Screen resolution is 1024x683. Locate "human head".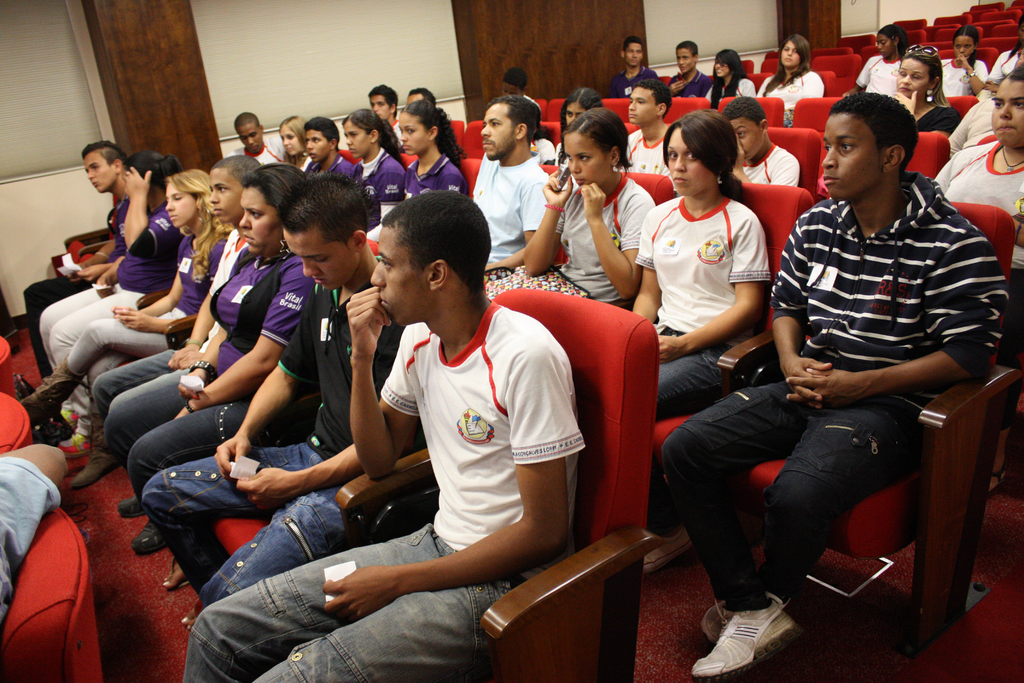
region(279, 114, 307, 157).
